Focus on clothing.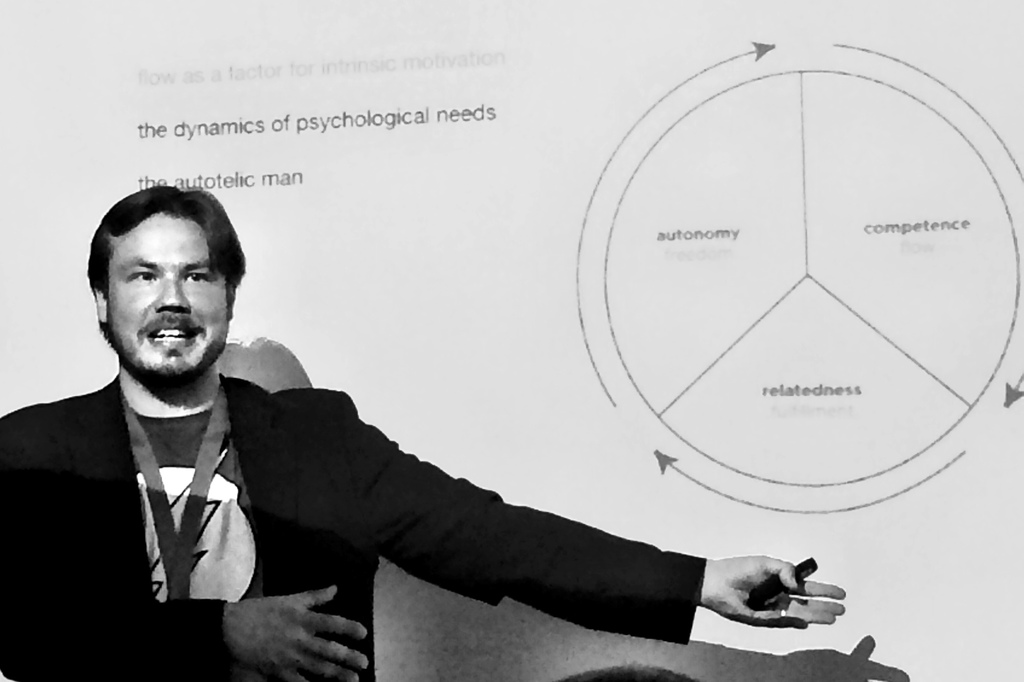
Focused at 0,373,714,680.
